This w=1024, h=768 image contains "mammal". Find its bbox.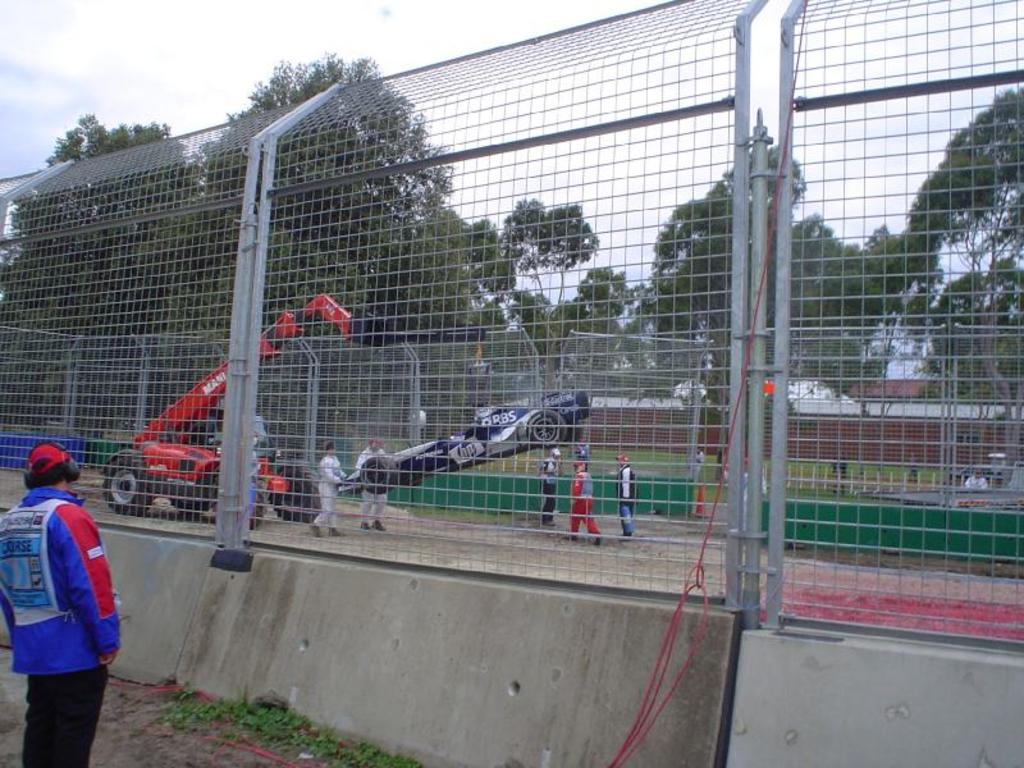
BBox(0, 471, 113, 721).
